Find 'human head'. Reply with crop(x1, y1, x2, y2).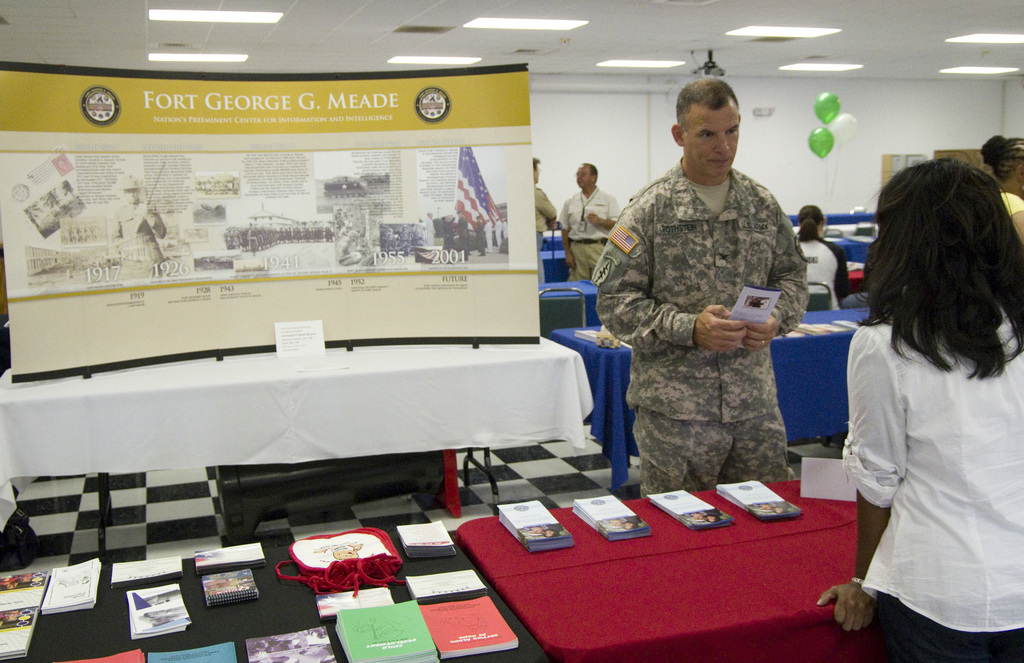
crop(533, 156, 545, 184).
